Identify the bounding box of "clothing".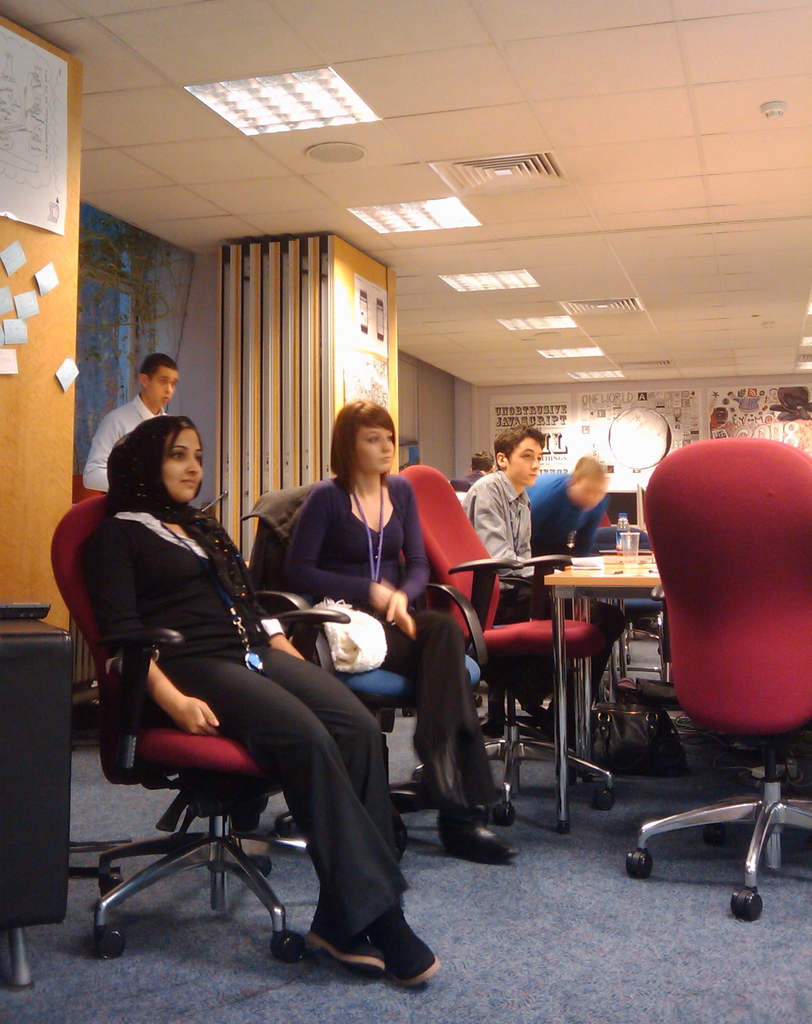
461, 452, 530, 584.
